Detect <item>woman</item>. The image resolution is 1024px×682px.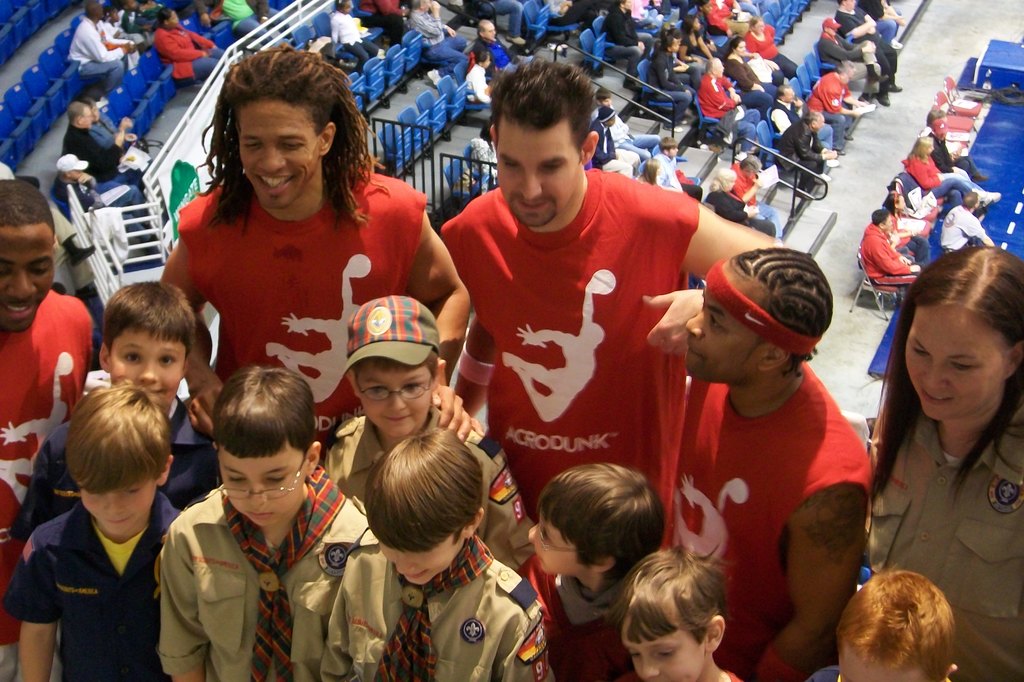
select_region(852, 232, 1023, 670).
